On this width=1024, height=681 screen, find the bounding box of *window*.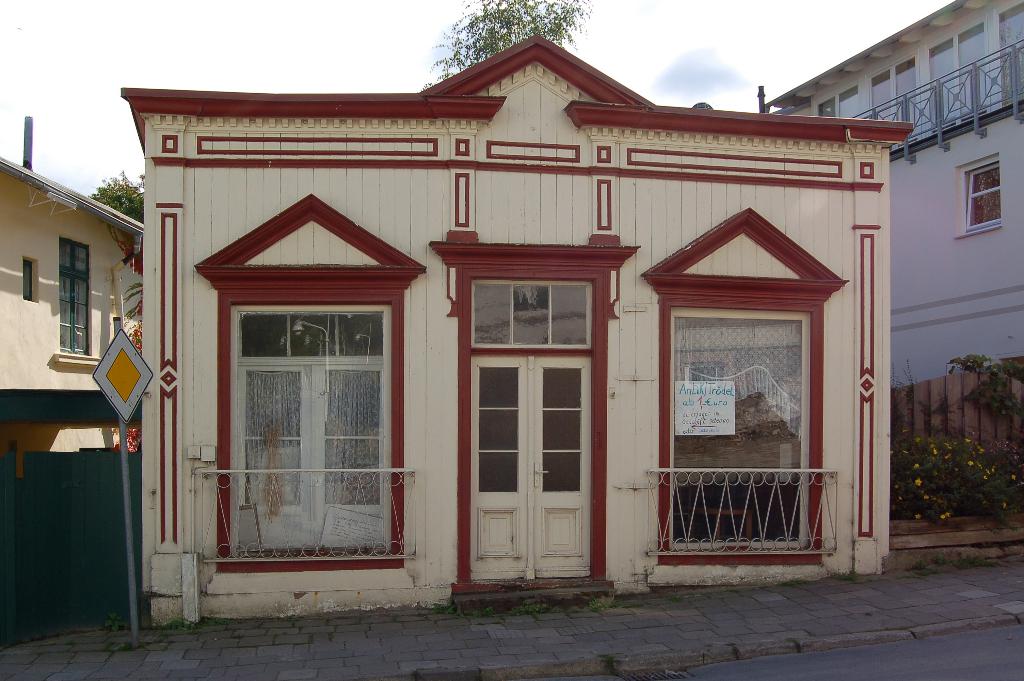
Bounding box: bbox=[665, 321, 804, 551].
